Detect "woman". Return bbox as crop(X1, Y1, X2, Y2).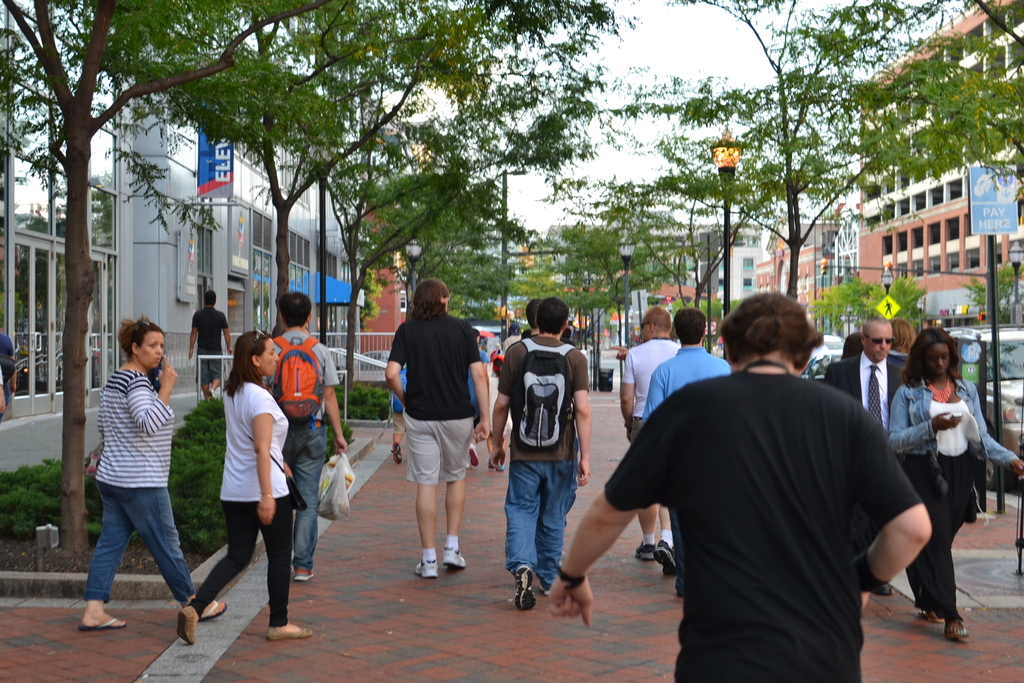
crop(173, 327, 319, 646).
